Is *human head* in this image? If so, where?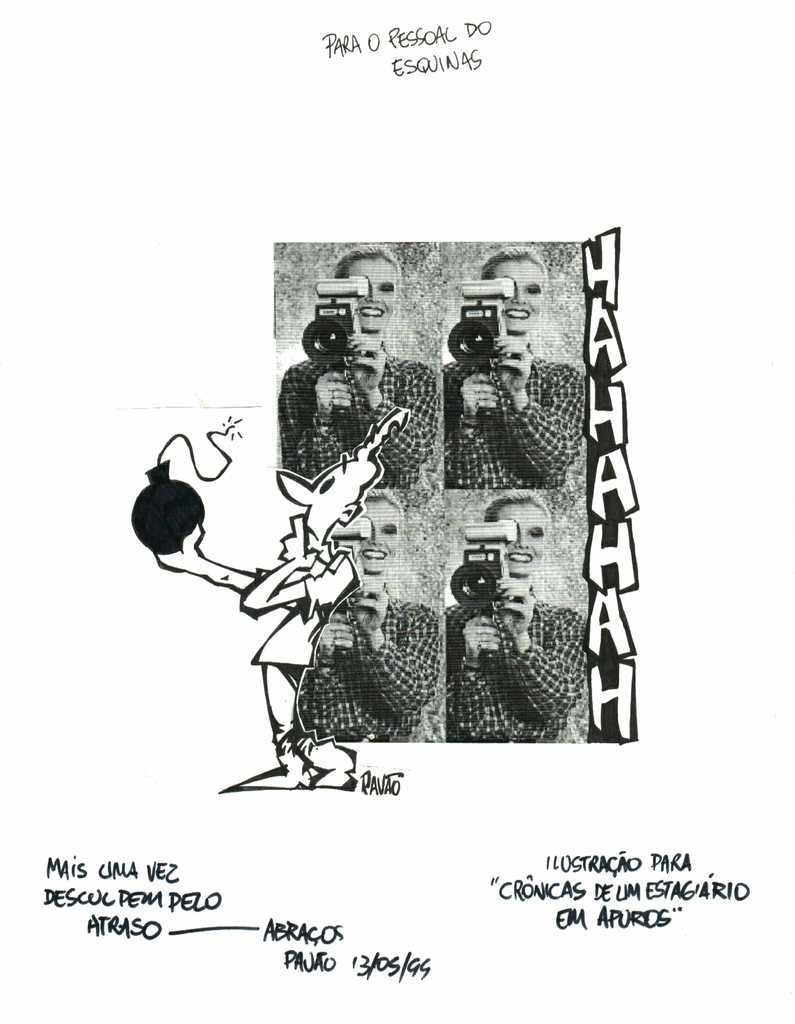
Yes, at [342,494,403,573].
